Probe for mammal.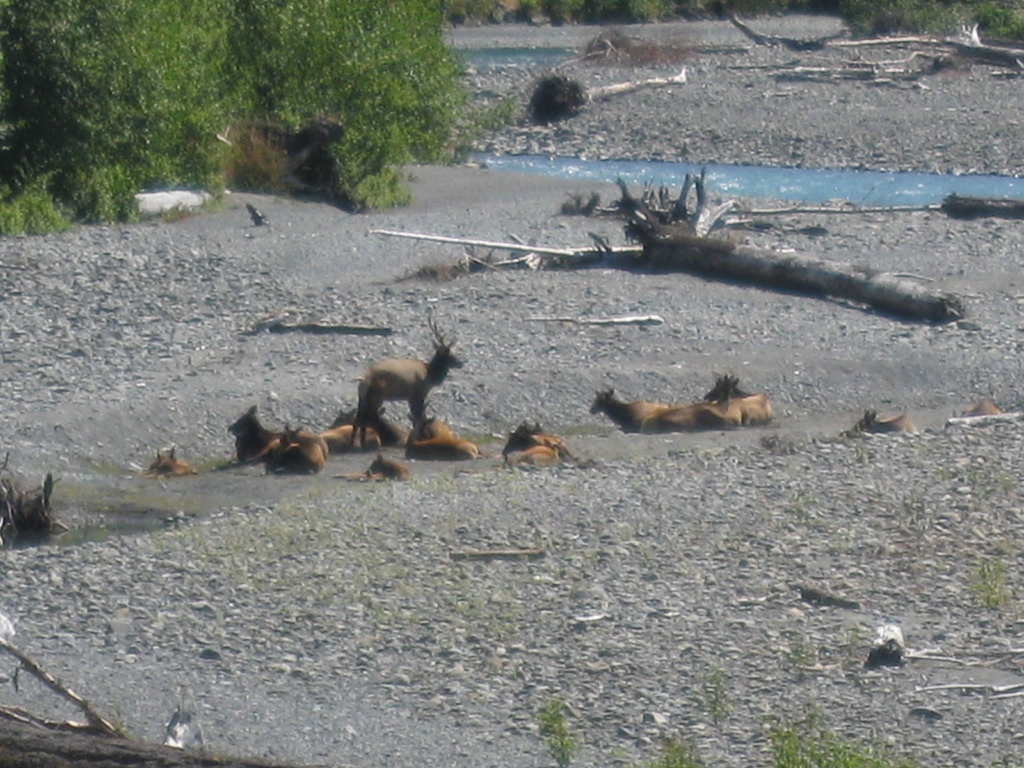
Probe result: BBox(227, 405, 331, 460).
